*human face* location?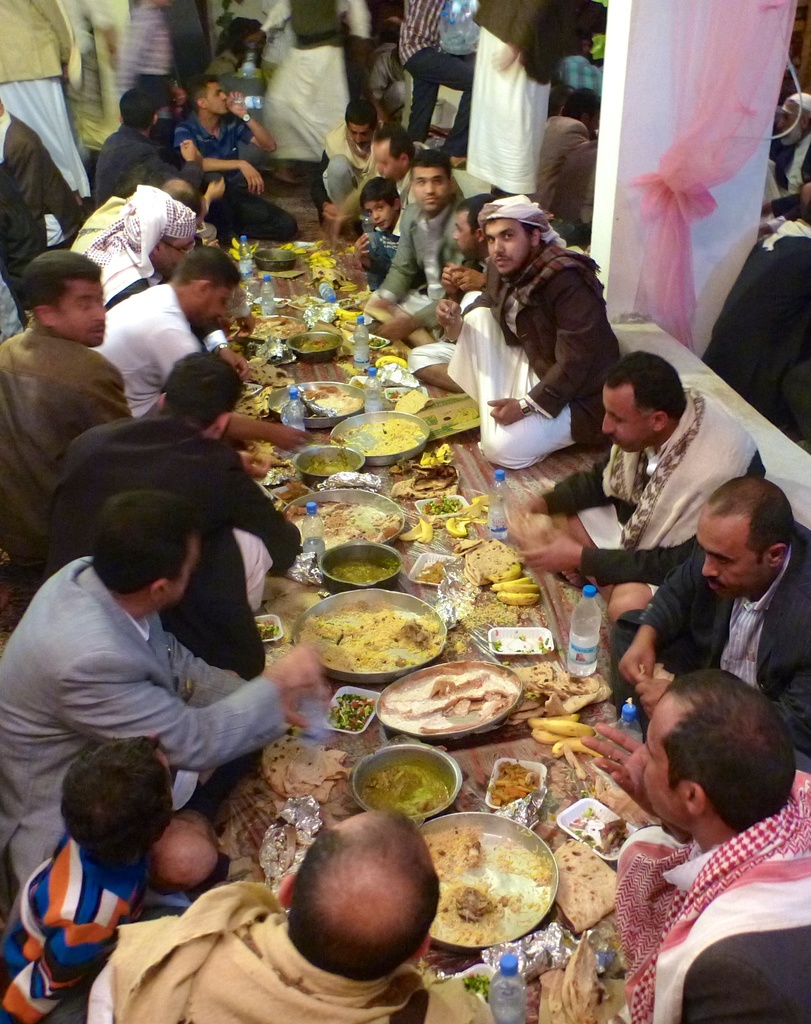
crop(375, 138, 399, 181)
